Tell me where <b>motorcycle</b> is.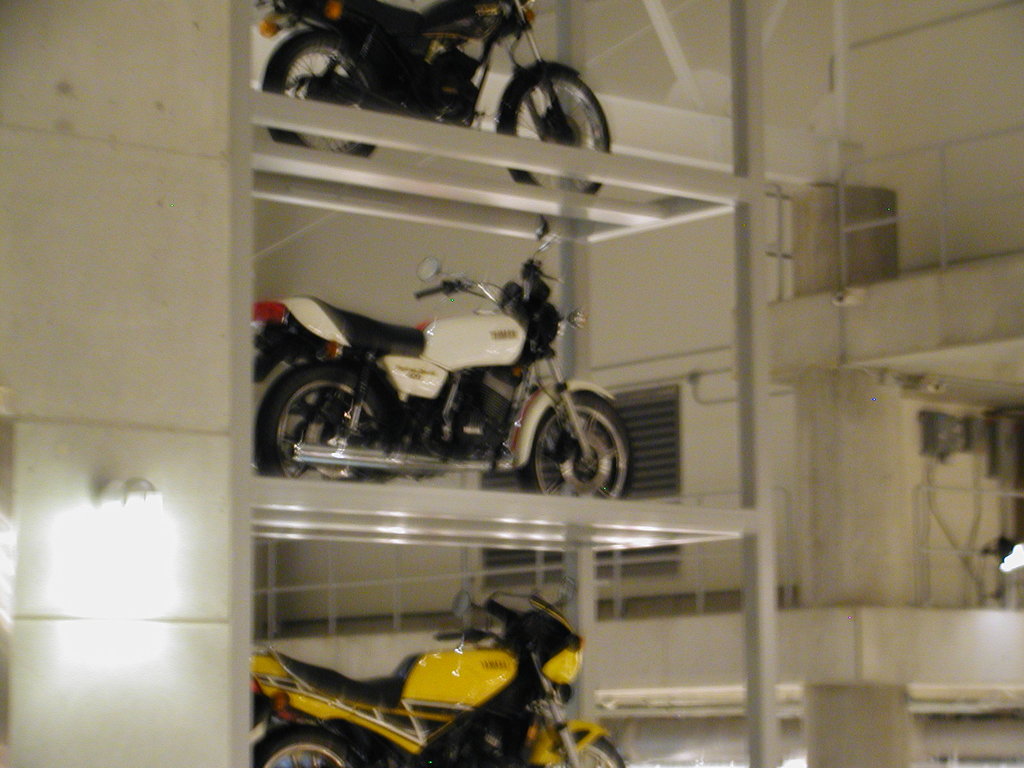
<b>motorcycle</b> is at 252,214,639,502.
